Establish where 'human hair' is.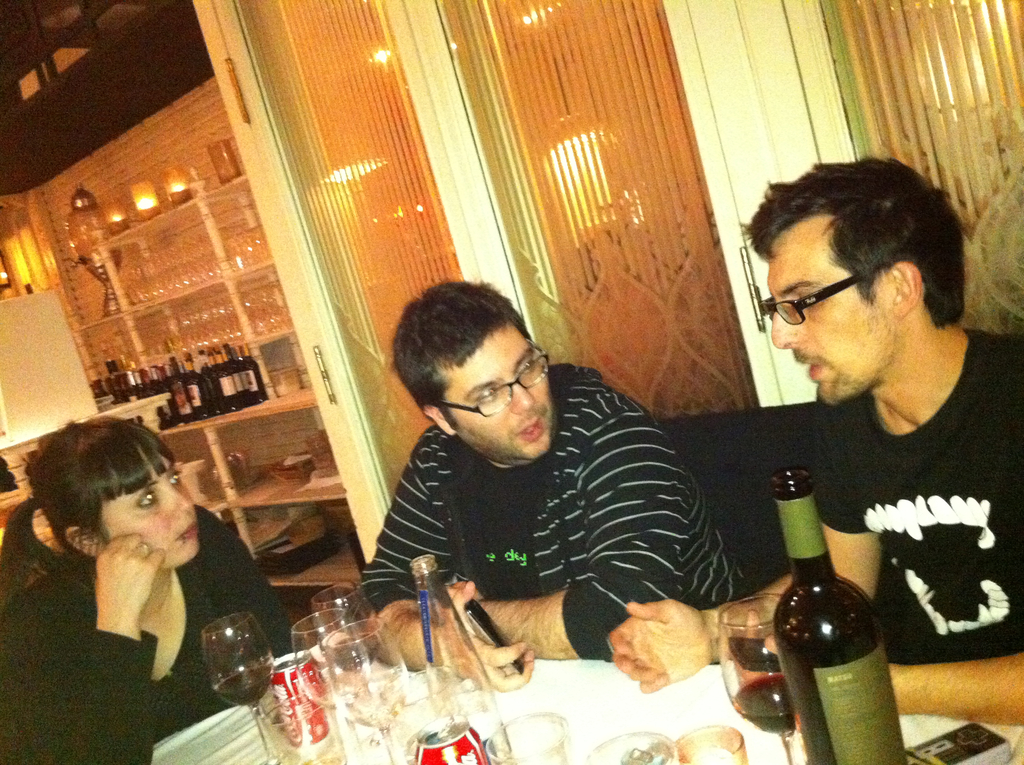
Established at 24/412/182/569.
